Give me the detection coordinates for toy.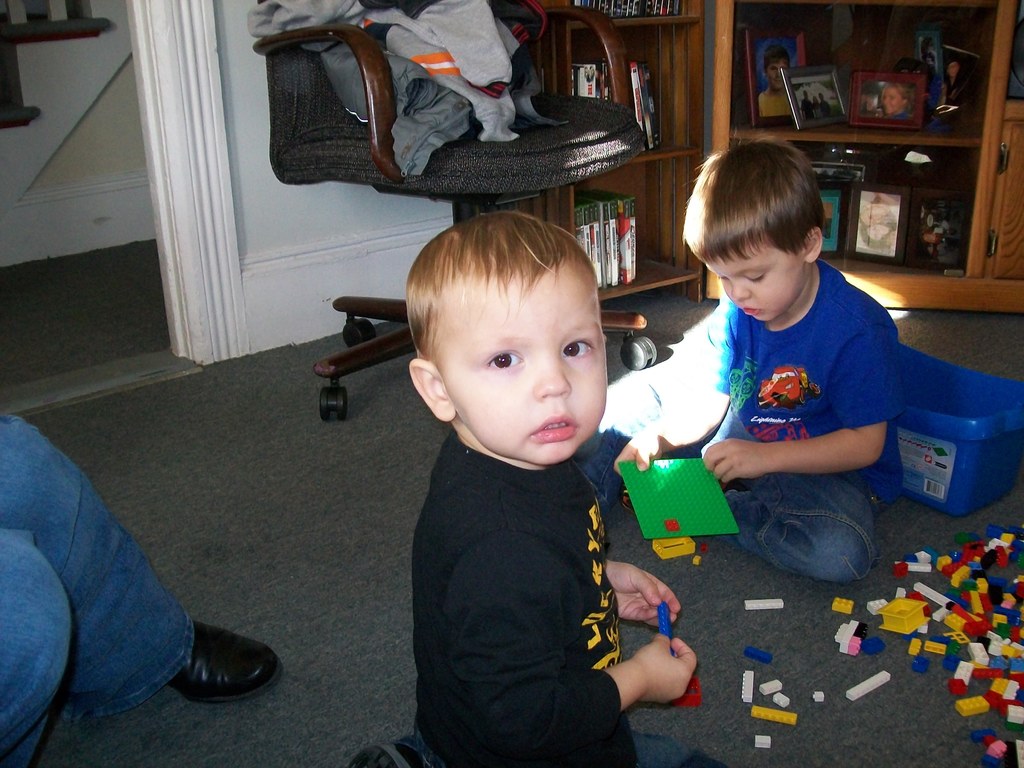
locate(918, 643, 947, 652).
